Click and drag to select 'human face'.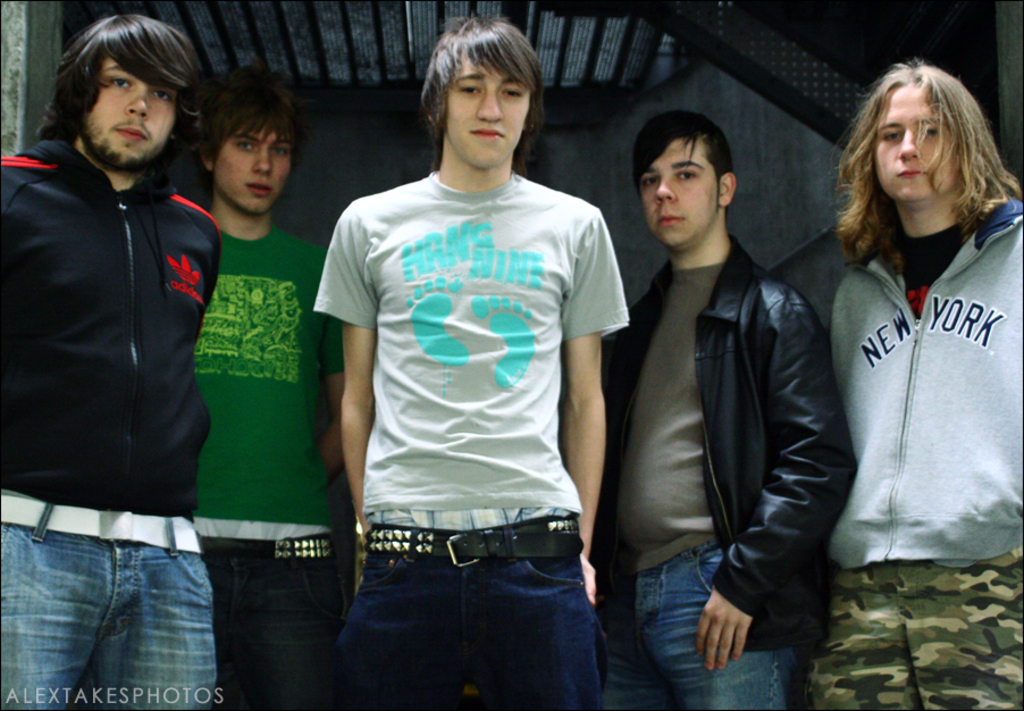
Selection: bbox(85, 31, 183, 173).
